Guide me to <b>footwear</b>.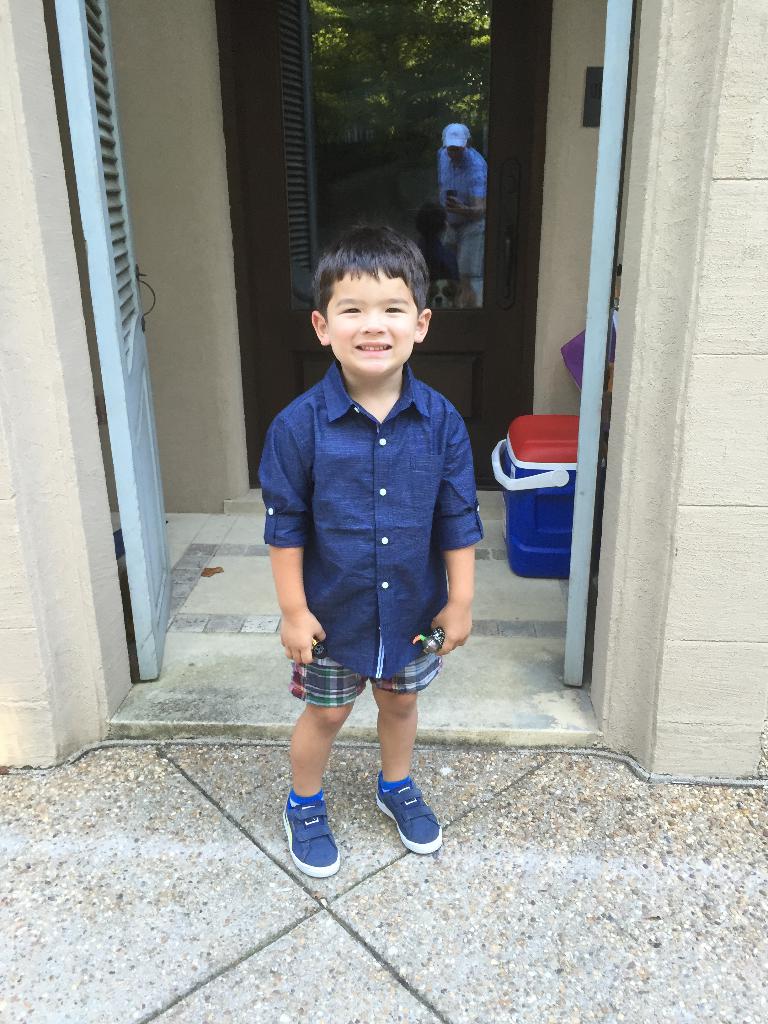
Guidance: x1=371, y1=776, x2=436, y2=860.
